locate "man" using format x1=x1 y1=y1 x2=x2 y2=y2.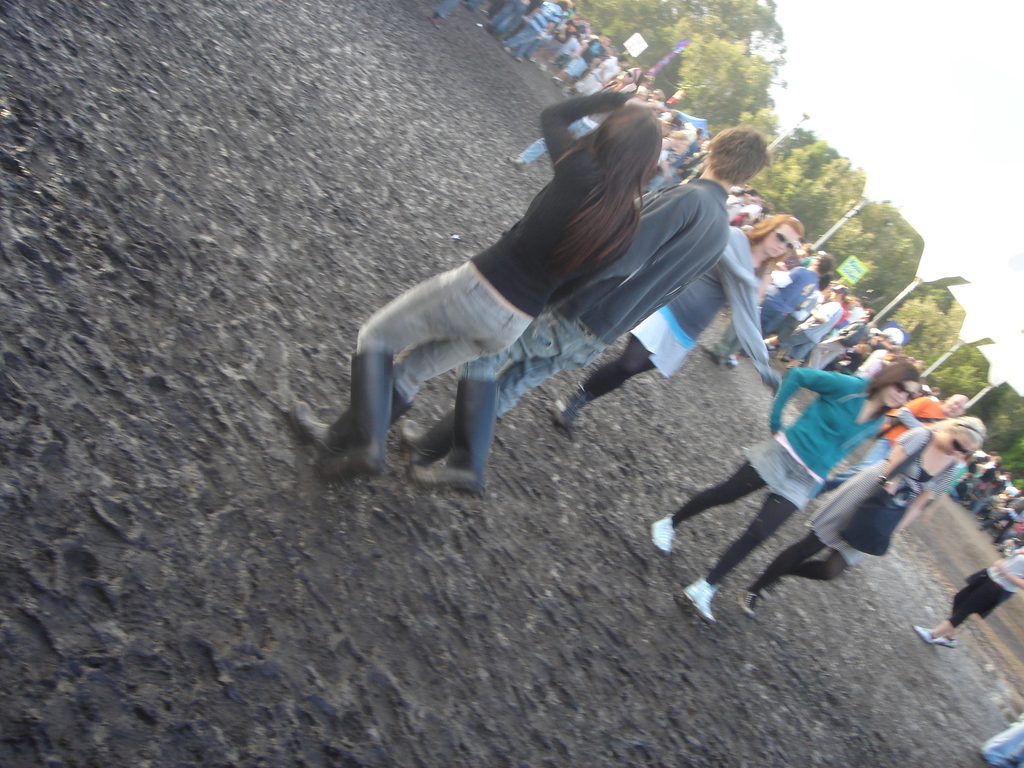
x1=735 y1=254 x2=831 y2=362.
